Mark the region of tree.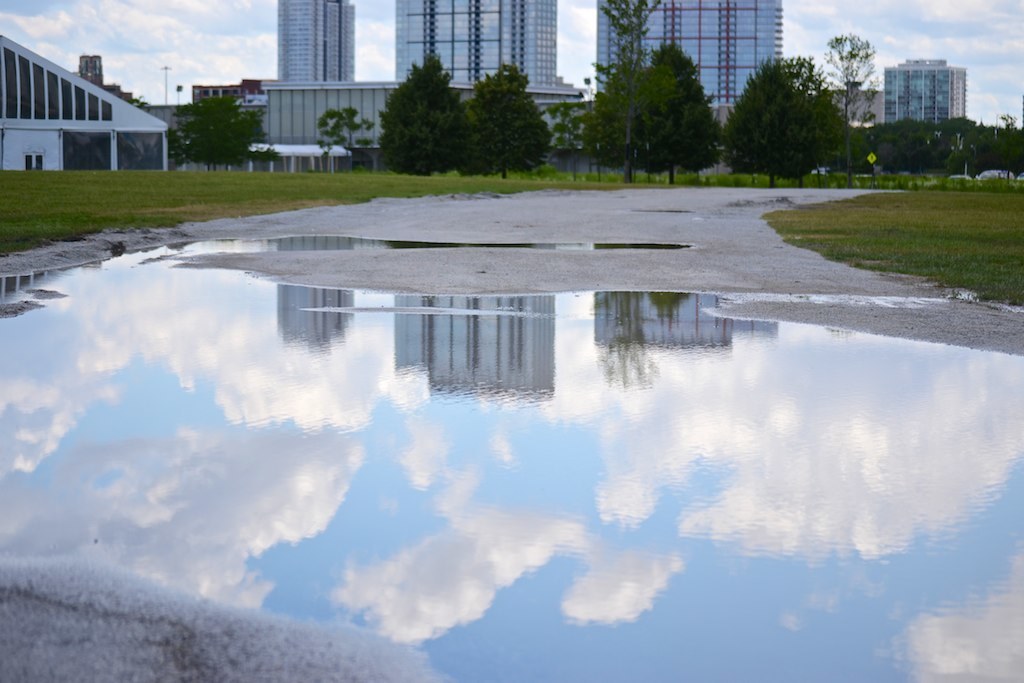
Region: {"x1": 817, "y1": 17, "x2": 900, "y2": 174}.
